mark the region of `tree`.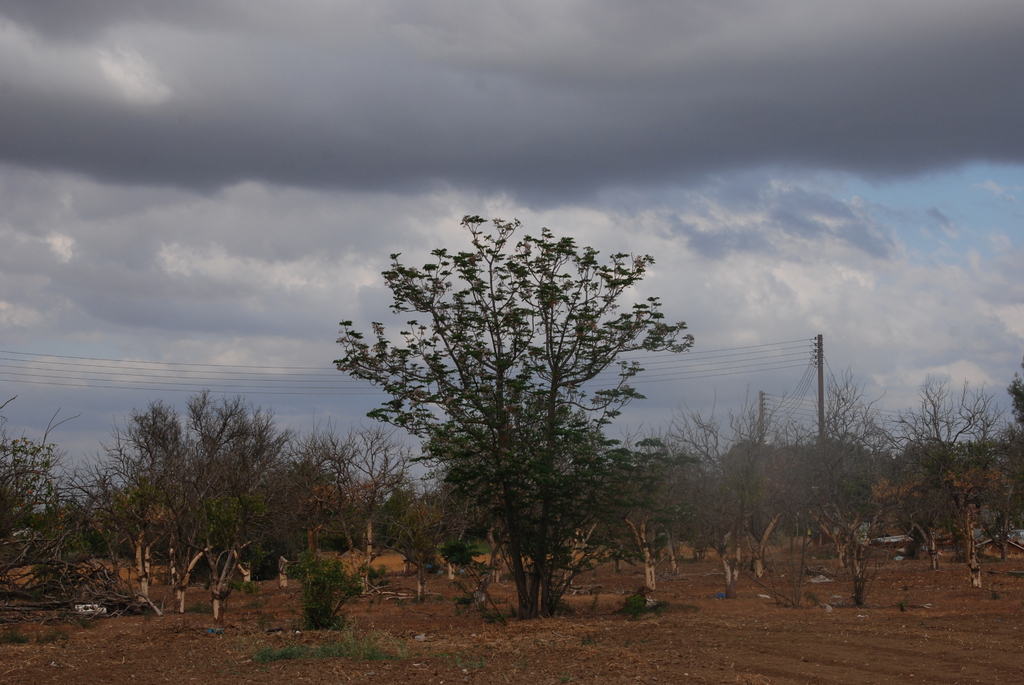
Region: box=[339, 187, 685, 632].
